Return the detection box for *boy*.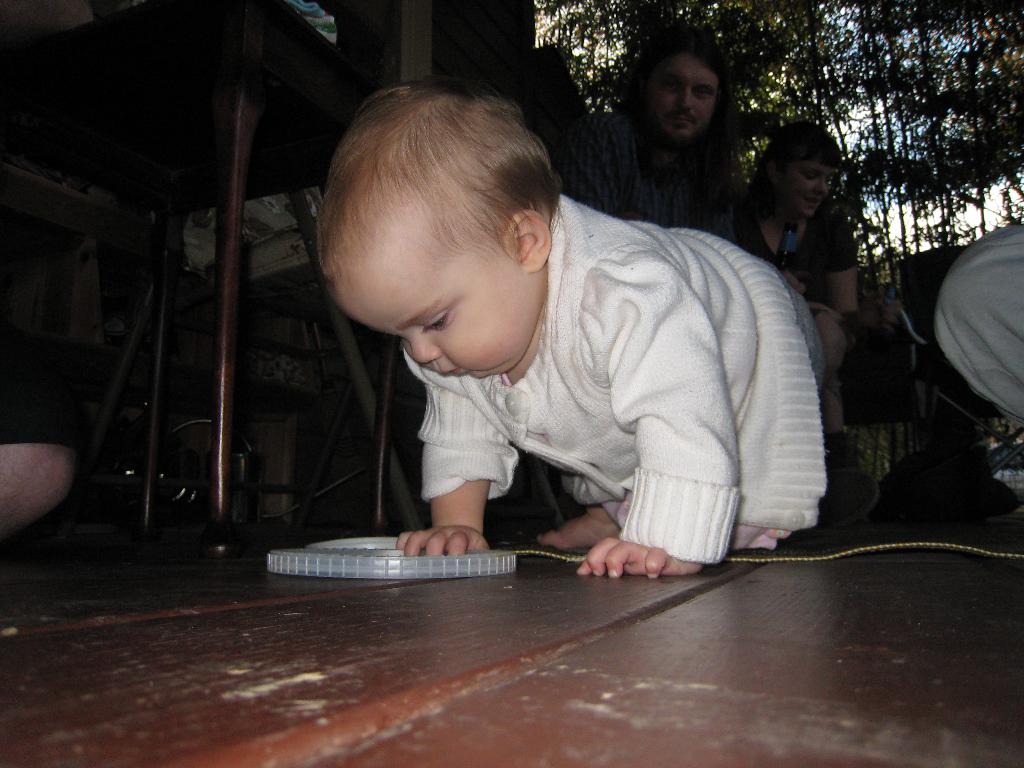
[262, 71, 803, 609].
